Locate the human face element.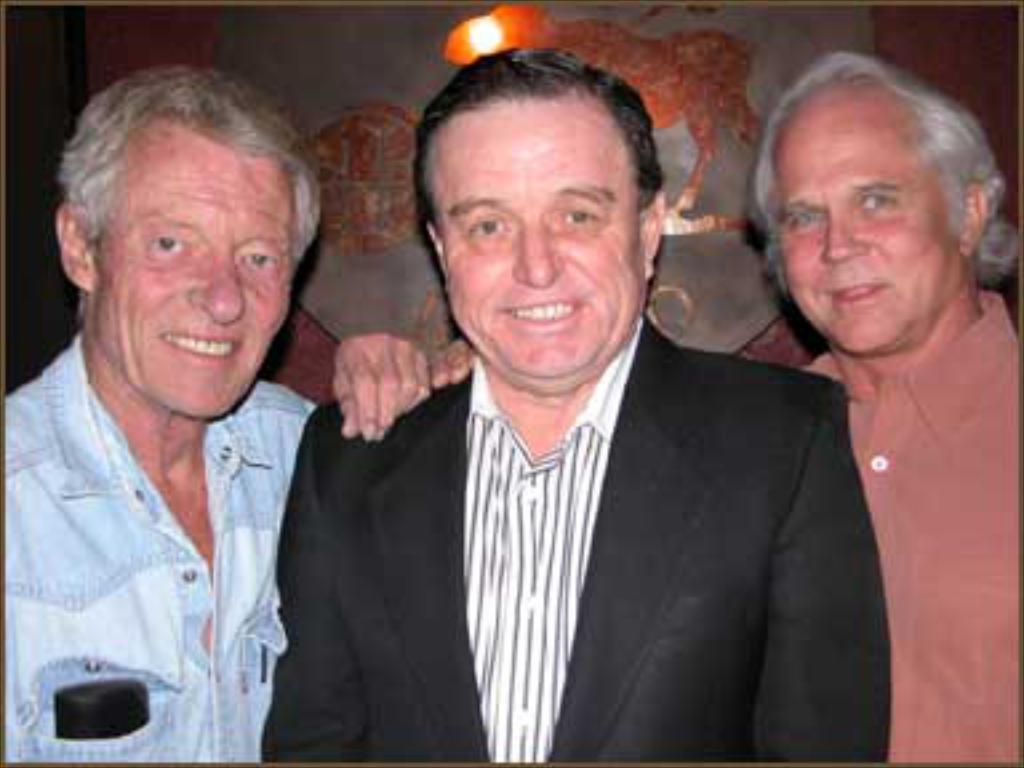
Element bbox: (left=781, top=88, right=963, bottom=352).
